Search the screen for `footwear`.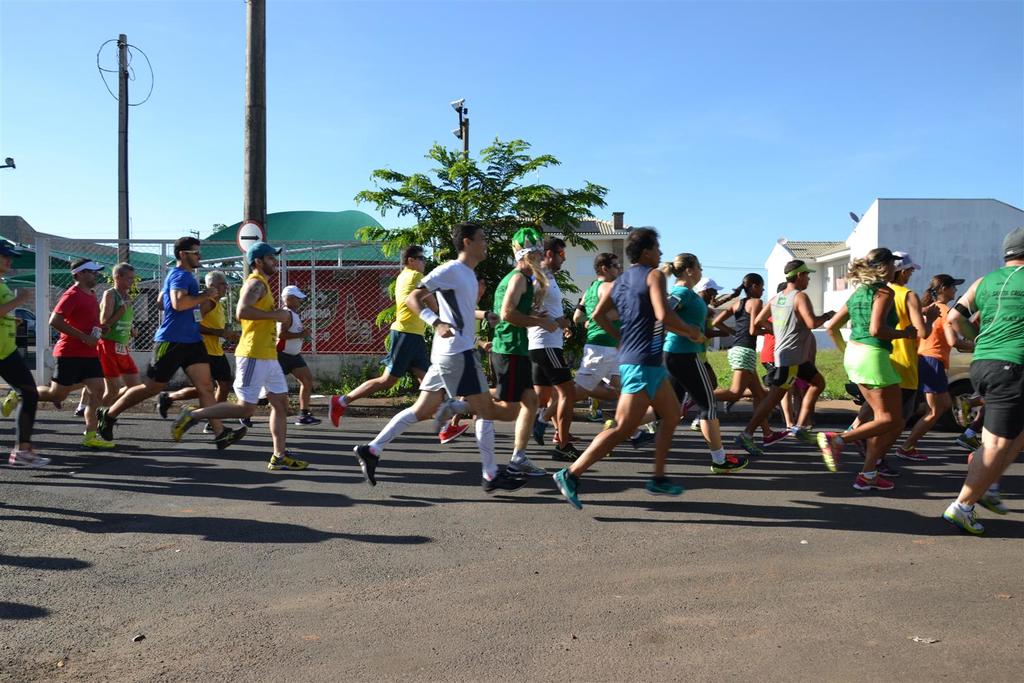
Found at {"x1": 478, "y1": 466, "x2": 531, "y2": 495}.
